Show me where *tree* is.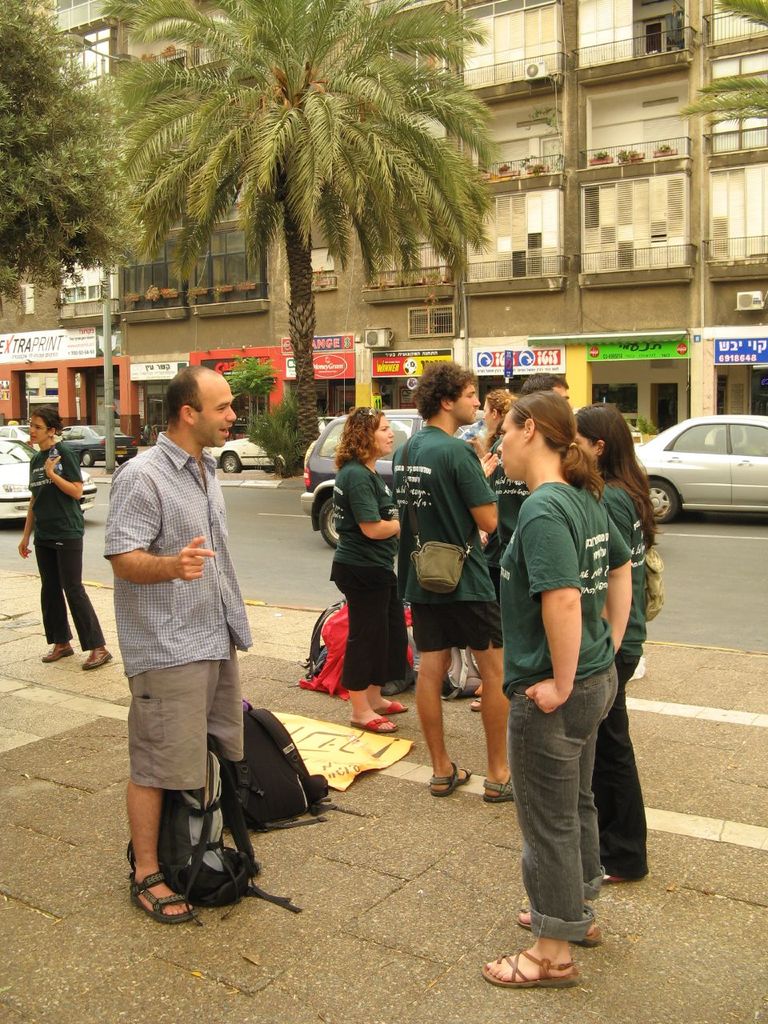
*tree* is at BBox(0, 0, 154, 312).
